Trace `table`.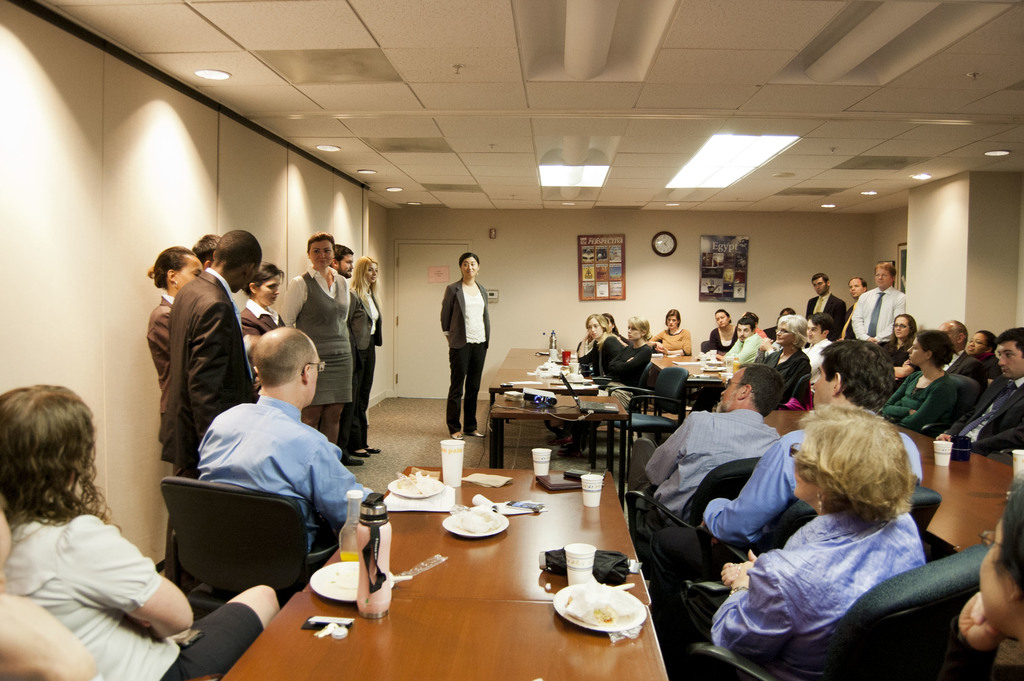
Traced to region(640, 349, 729, 387).
